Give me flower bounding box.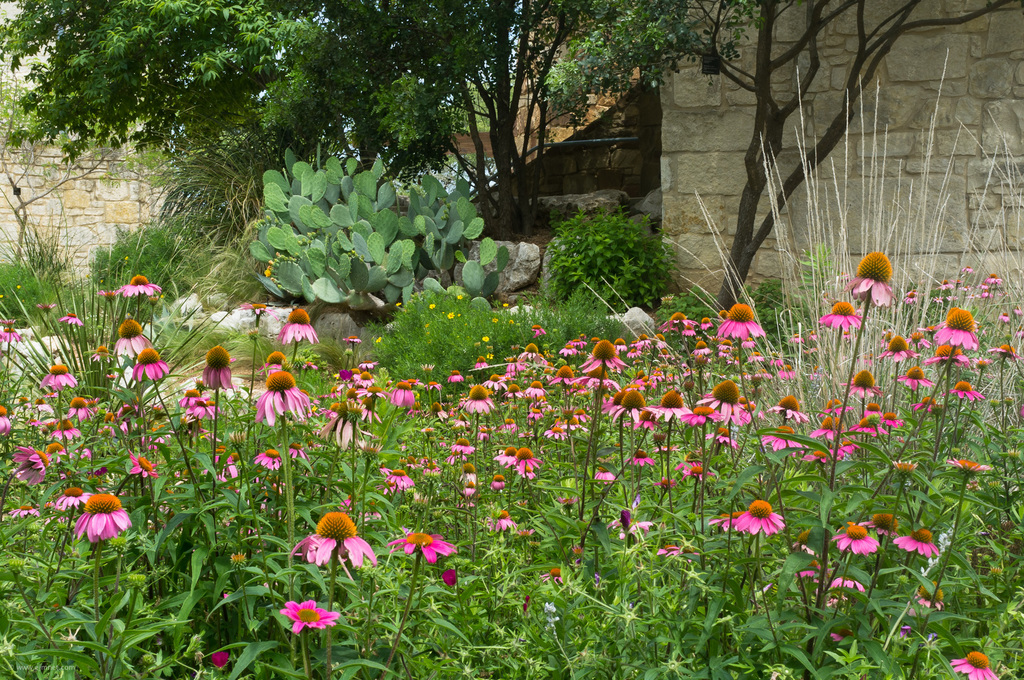
bbox(390, 530, 456, 565).
